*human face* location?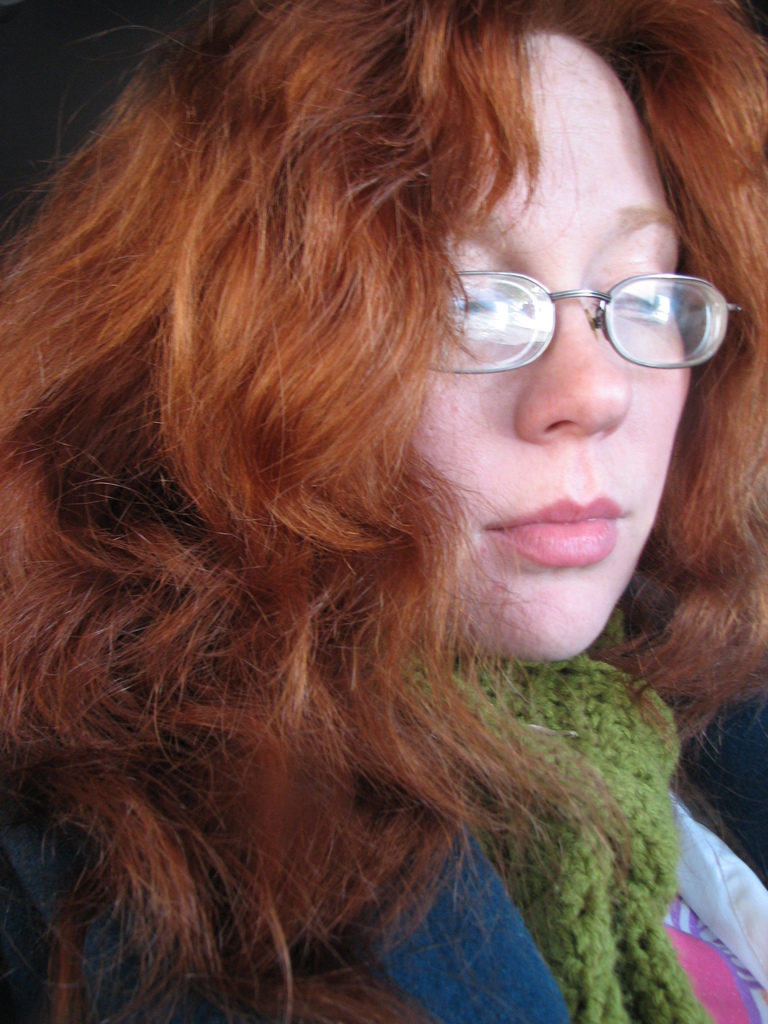
detection(399, 29, 694, 664)
